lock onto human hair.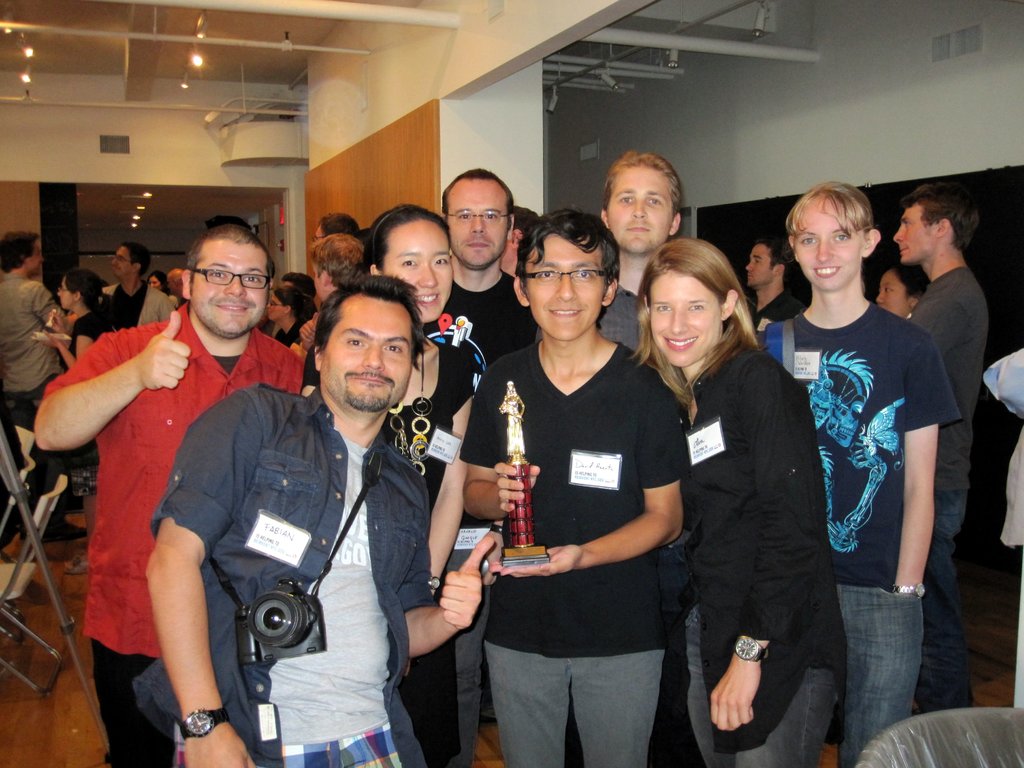
Locked: box=[900, 181, 981, 251].
